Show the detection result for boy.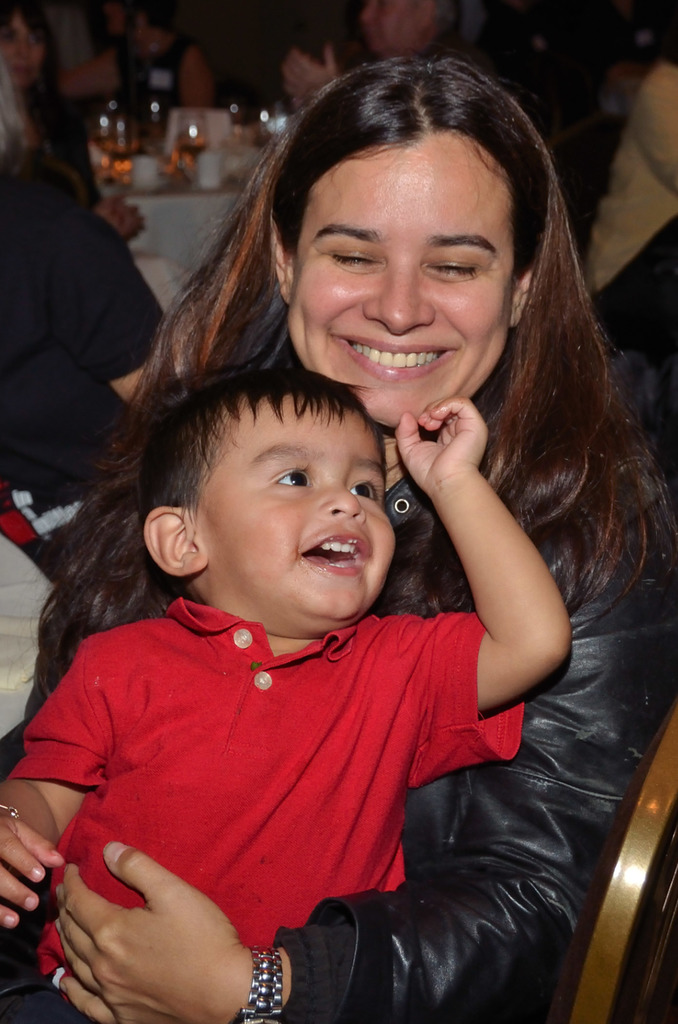
select_region(0, 369, 577, 1023).
